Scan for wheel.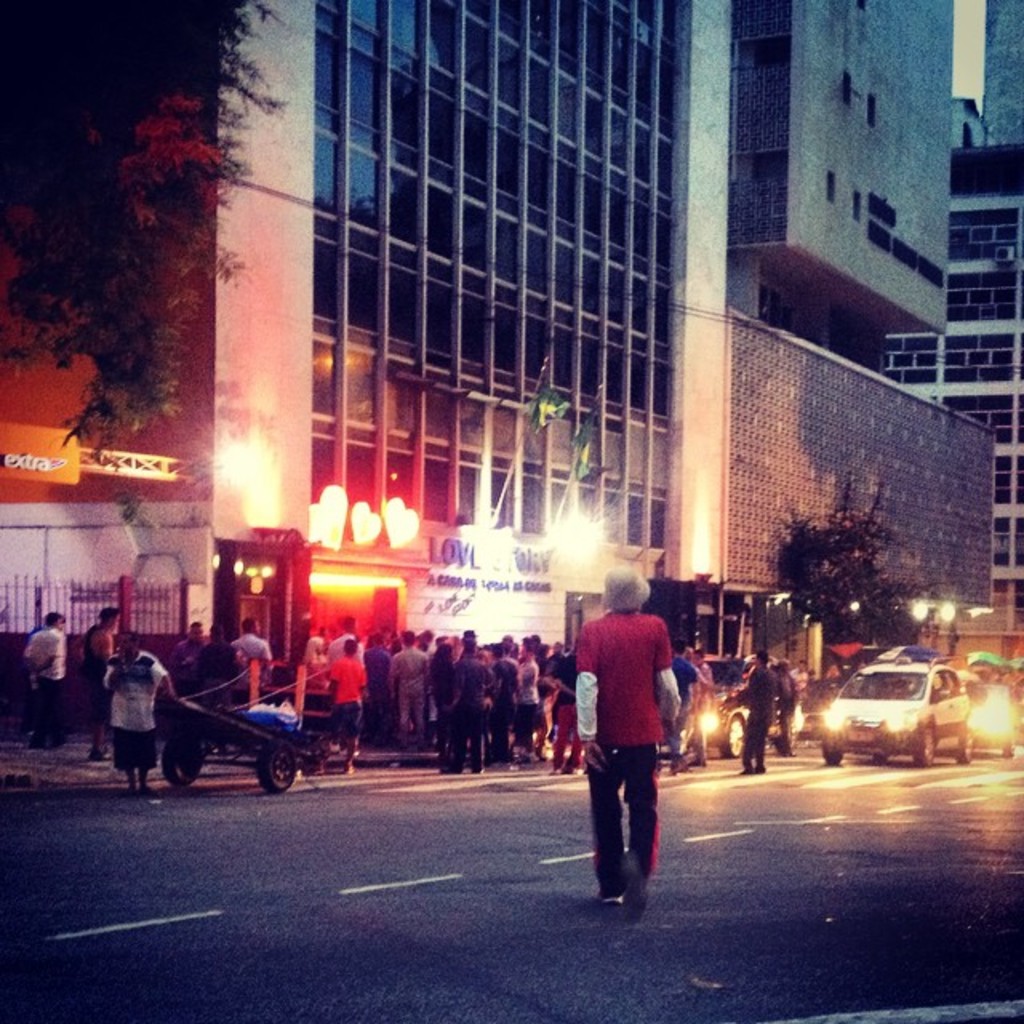
Scan result: locate(166, 736, 202, 787).
